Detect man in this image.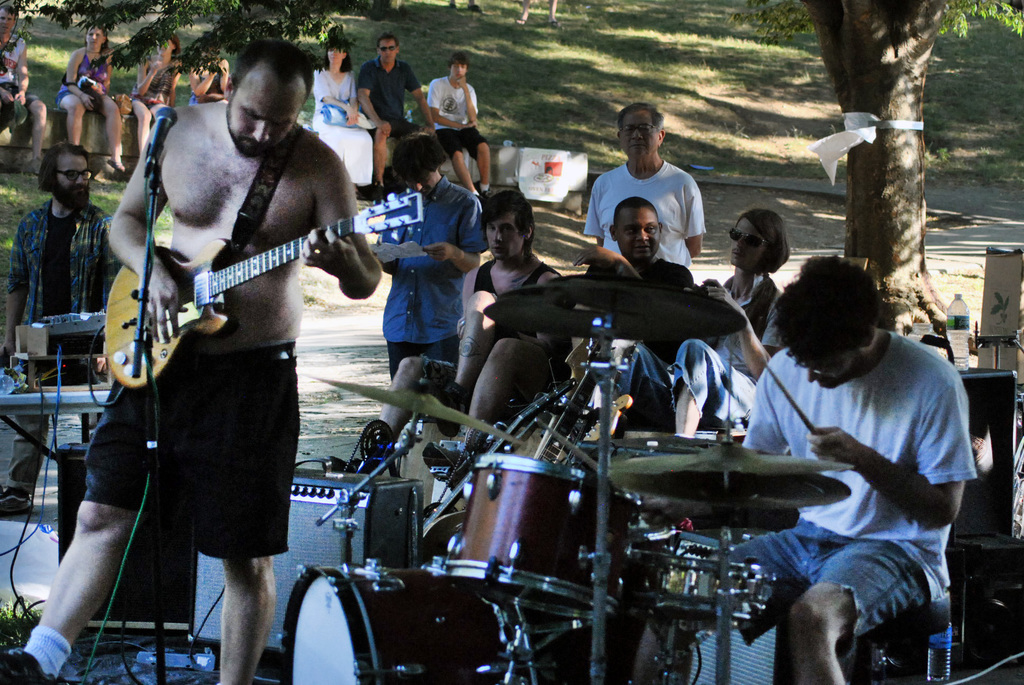
Detection: bbox=[368, 139, 483, 385].
